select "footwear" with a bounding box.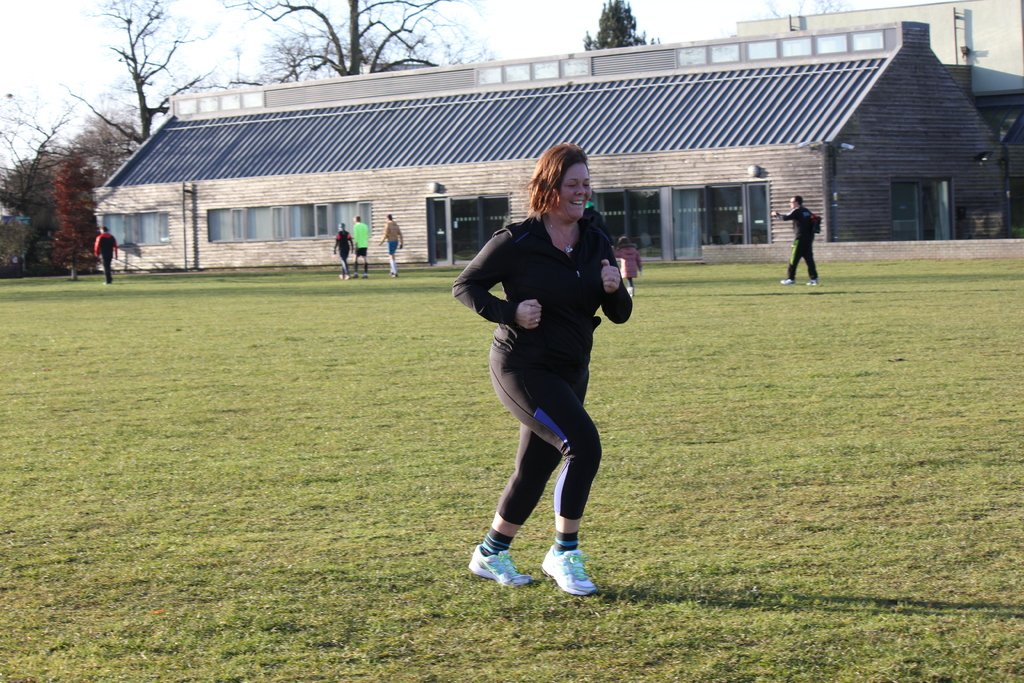
locate(536, 536, 602, 599).
